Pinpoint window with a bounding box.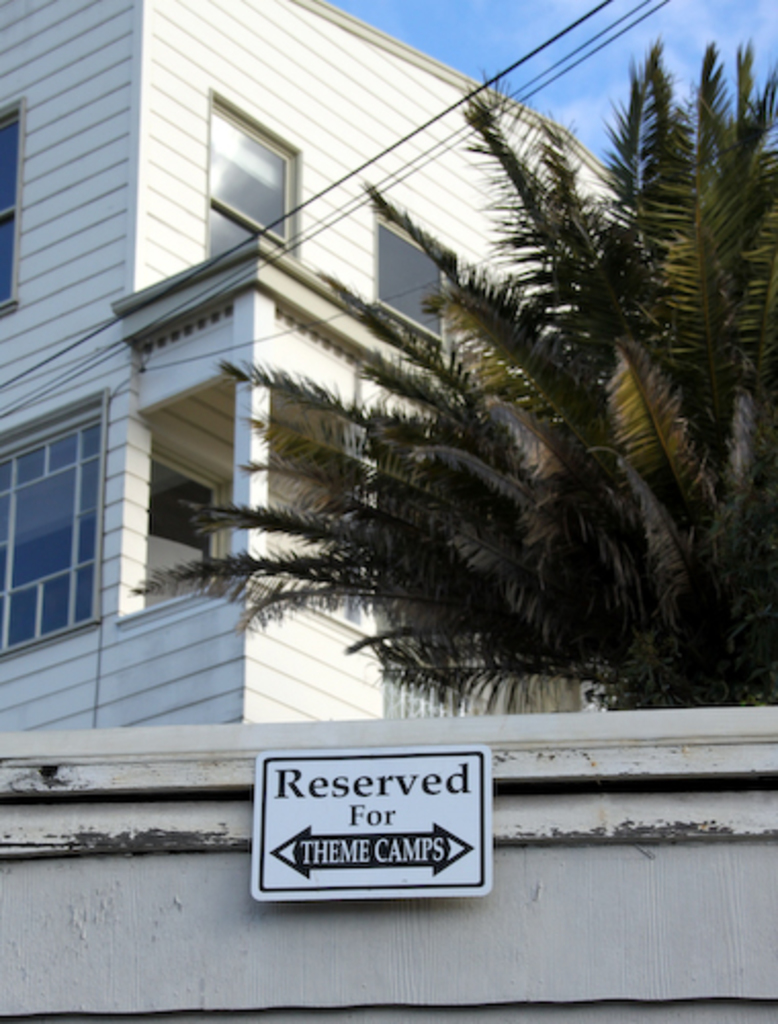
(left=4, top=106, right=23, bottom=311).
